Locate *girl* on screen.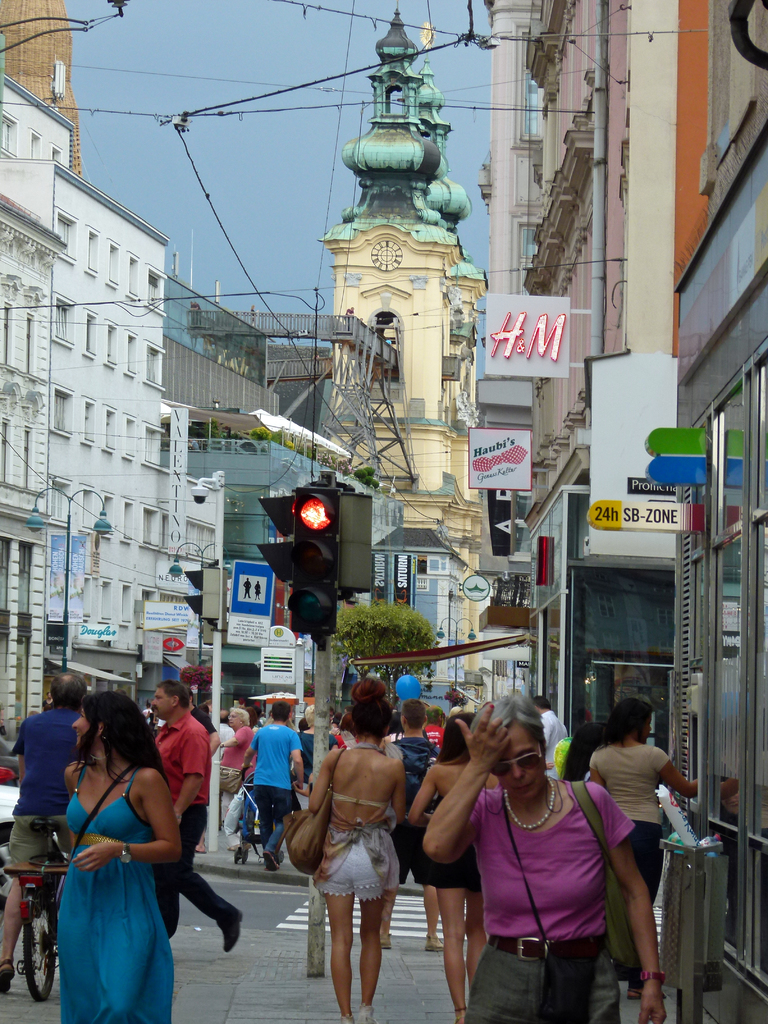
On screen at 588,697,700,1001.
